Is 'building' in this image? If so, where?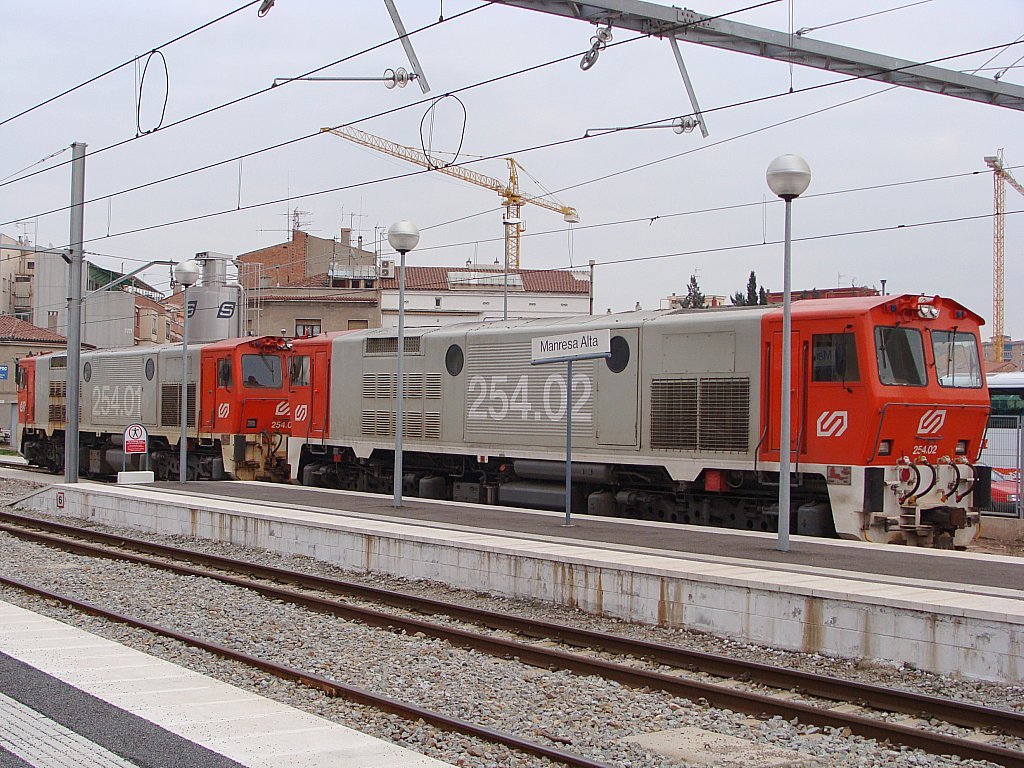
Yes, at x1=936, y1=345, x2=1023, y2=381.
